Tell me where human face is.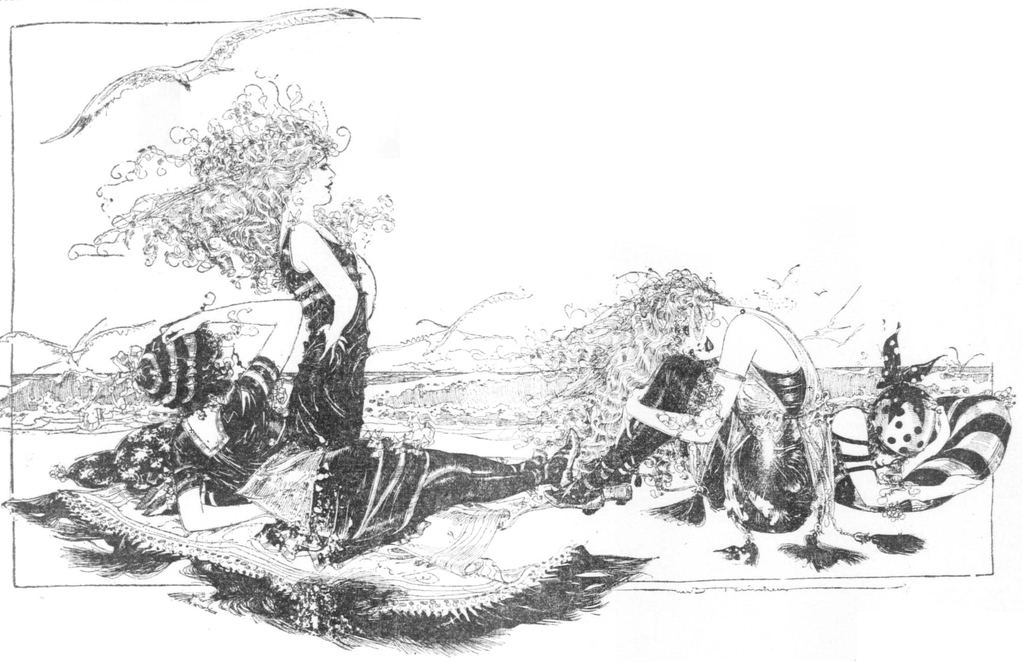
human face is at 678/322/724/359.
